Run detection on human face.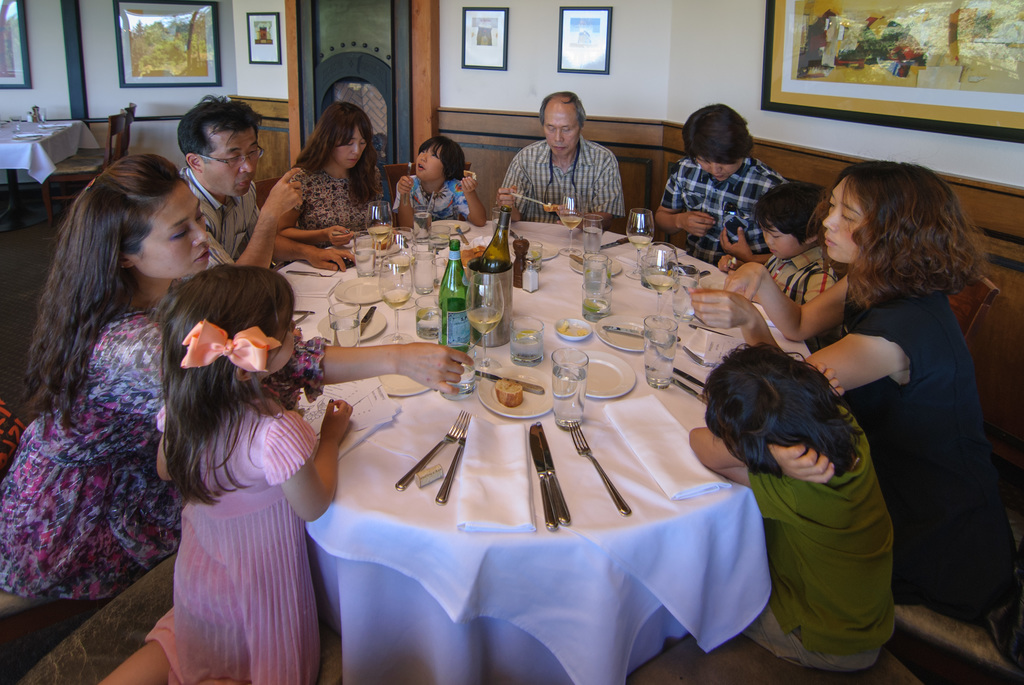
Result: 758/216/802/258.
